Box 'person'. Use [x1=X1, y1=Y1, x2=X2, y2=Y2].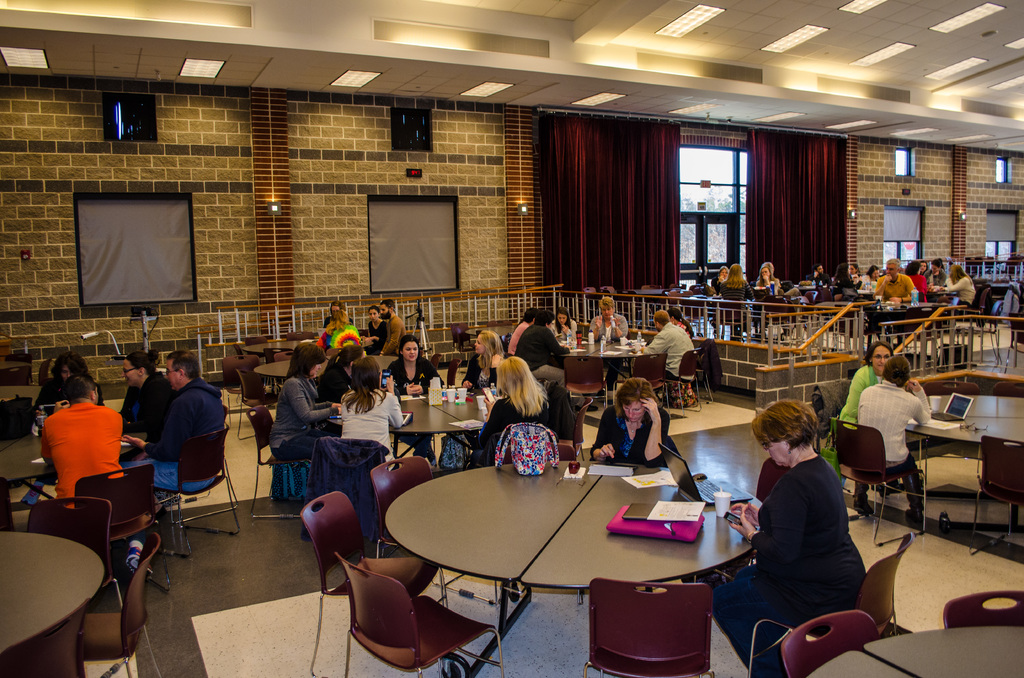
[x1=40, y1=375, x2=123, y2=502].
